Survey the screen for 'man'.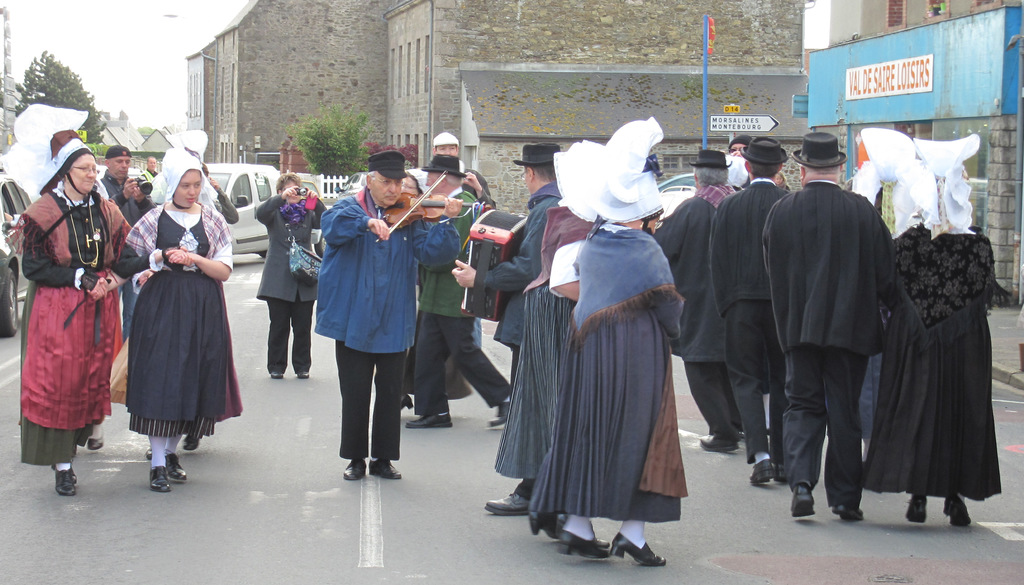
Survey found: 315,146,484,482.
